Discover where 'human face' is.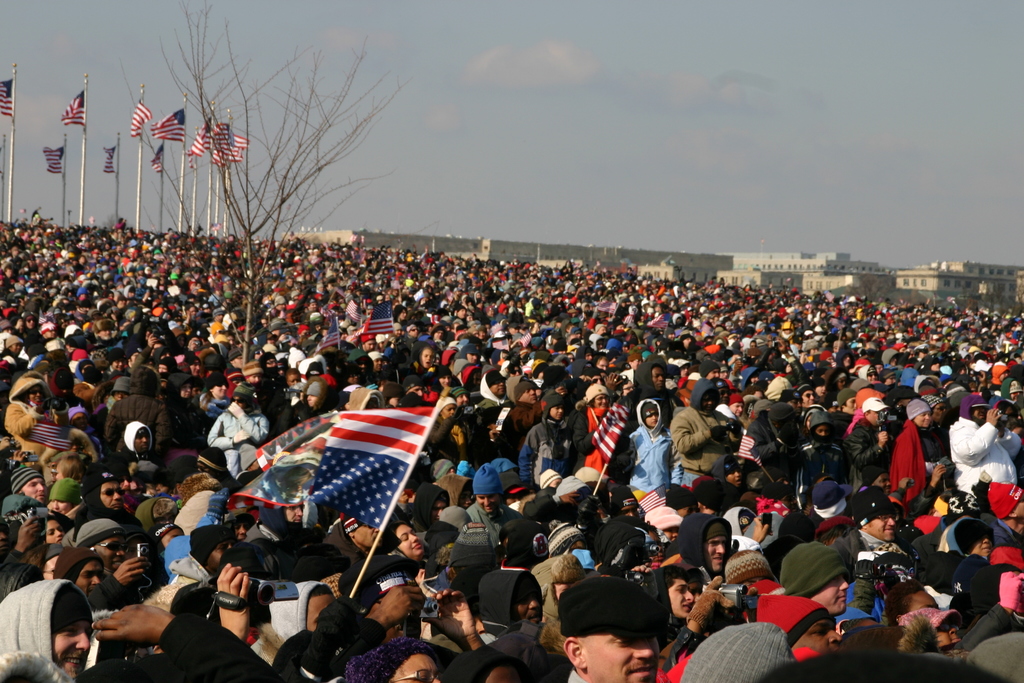
Discovered at x1=513 y1=583 x2=542 y2=623.
